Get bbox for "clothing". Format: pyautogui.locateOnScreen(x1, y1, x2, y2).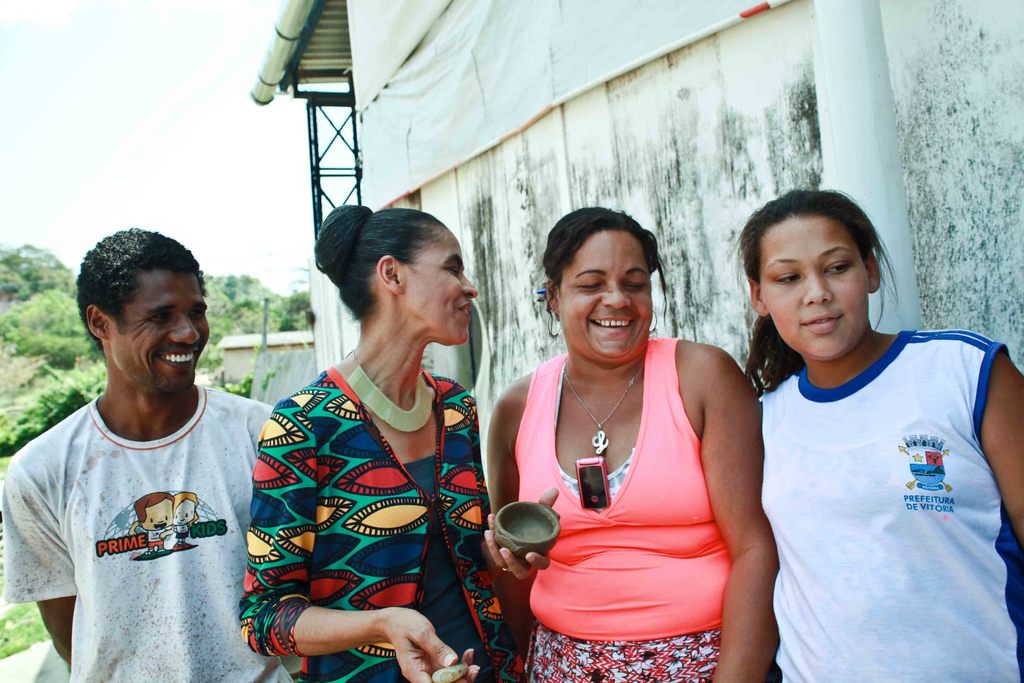
pyautogui.locateOnScreen(526, 330, 737, 682).
